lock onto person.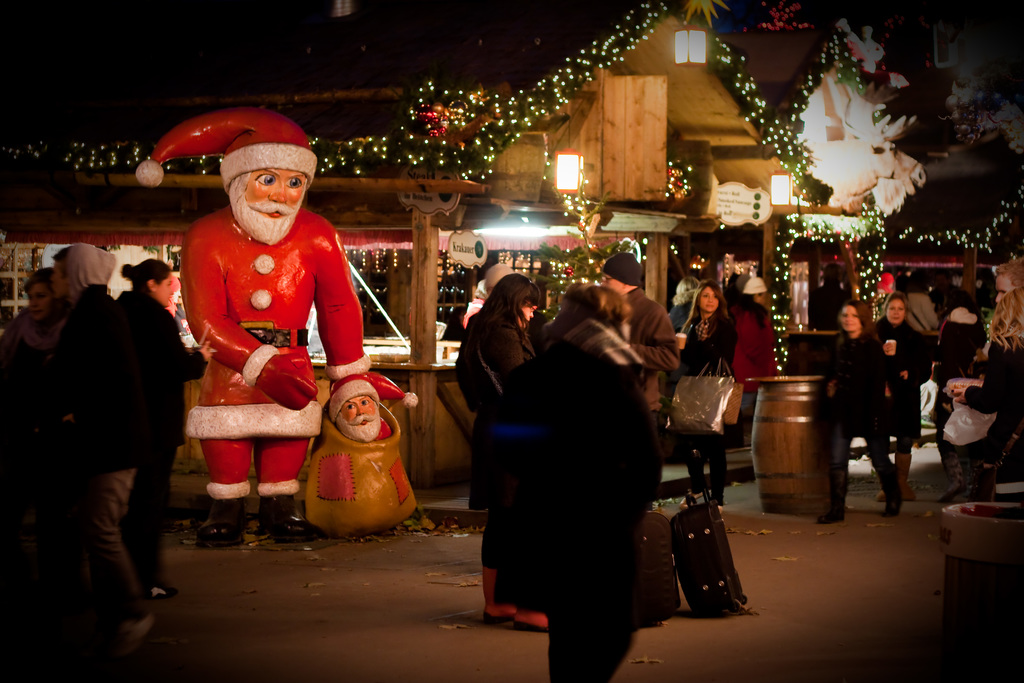
Locked: 325, 369, 423, 439.
